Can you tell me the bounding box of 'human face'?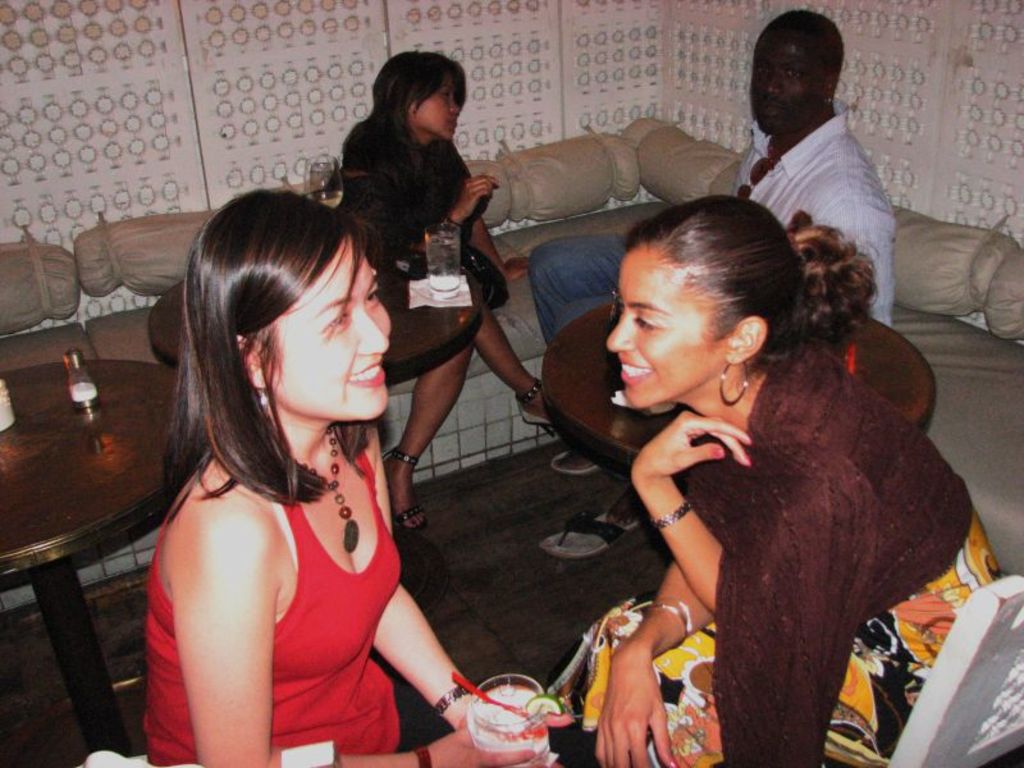
bbox=(253, 234, 394, 420).
